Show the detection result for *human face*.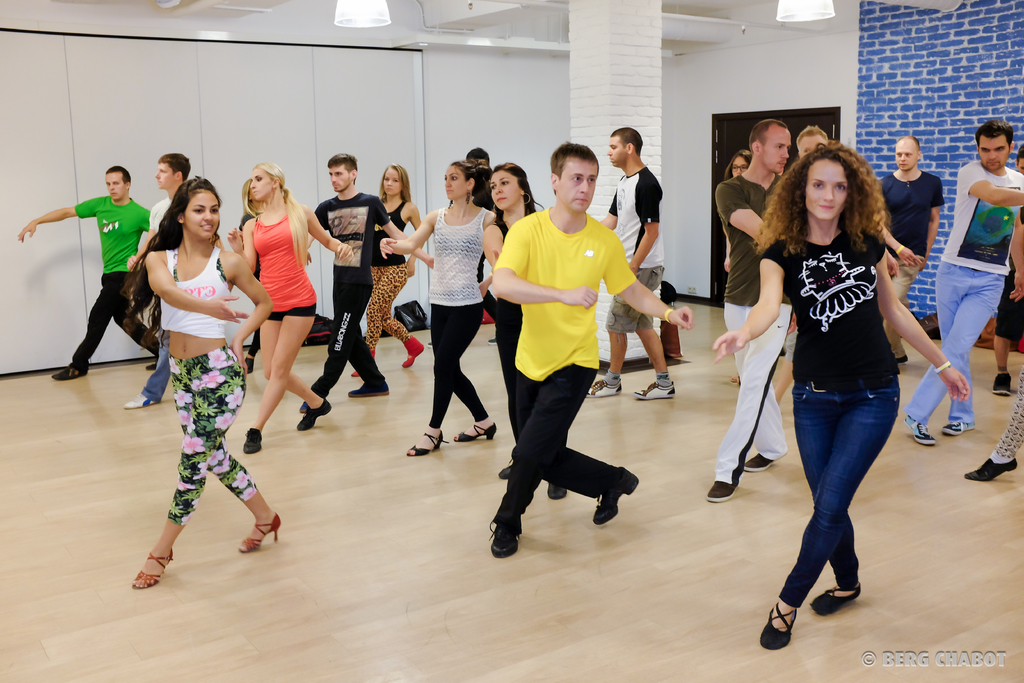
490:170:516:207.
